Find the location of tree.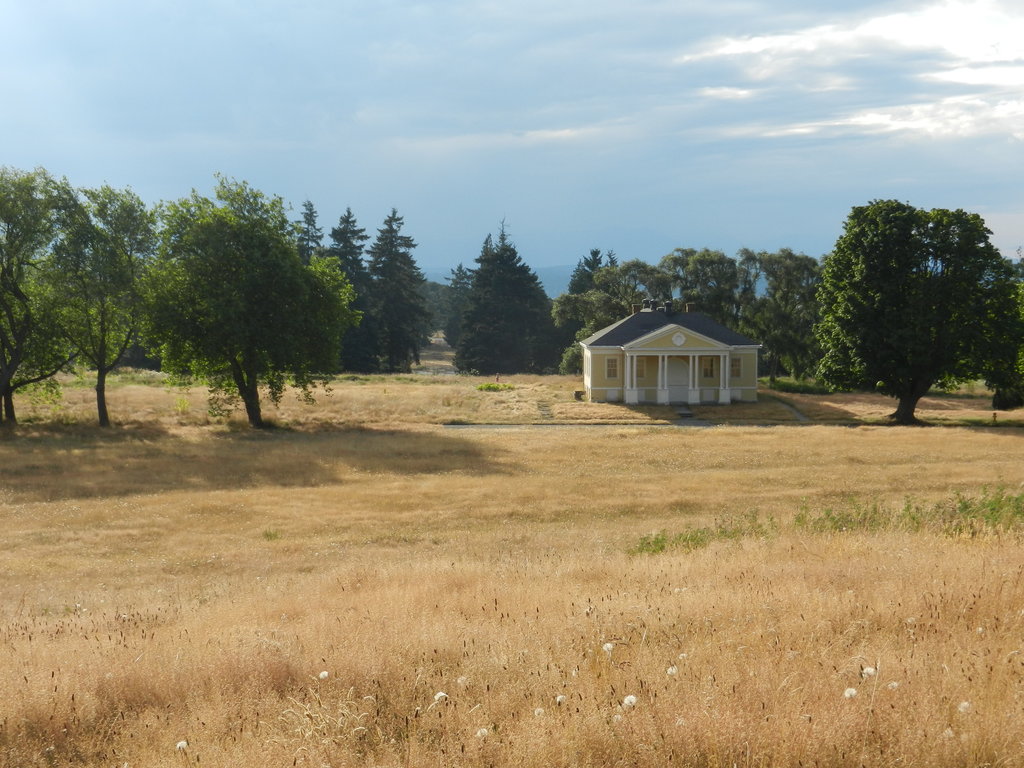
Location: (left=810, top=179, right=998, bottom=420).
